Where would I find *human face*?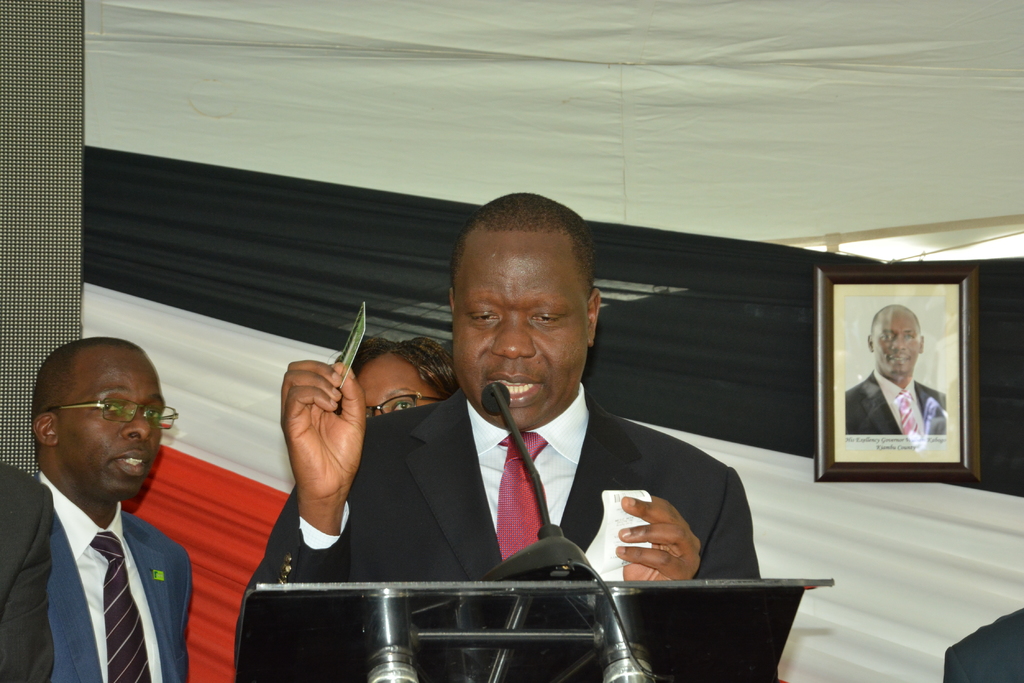
At bbox=[358, 357, 442, 420].
